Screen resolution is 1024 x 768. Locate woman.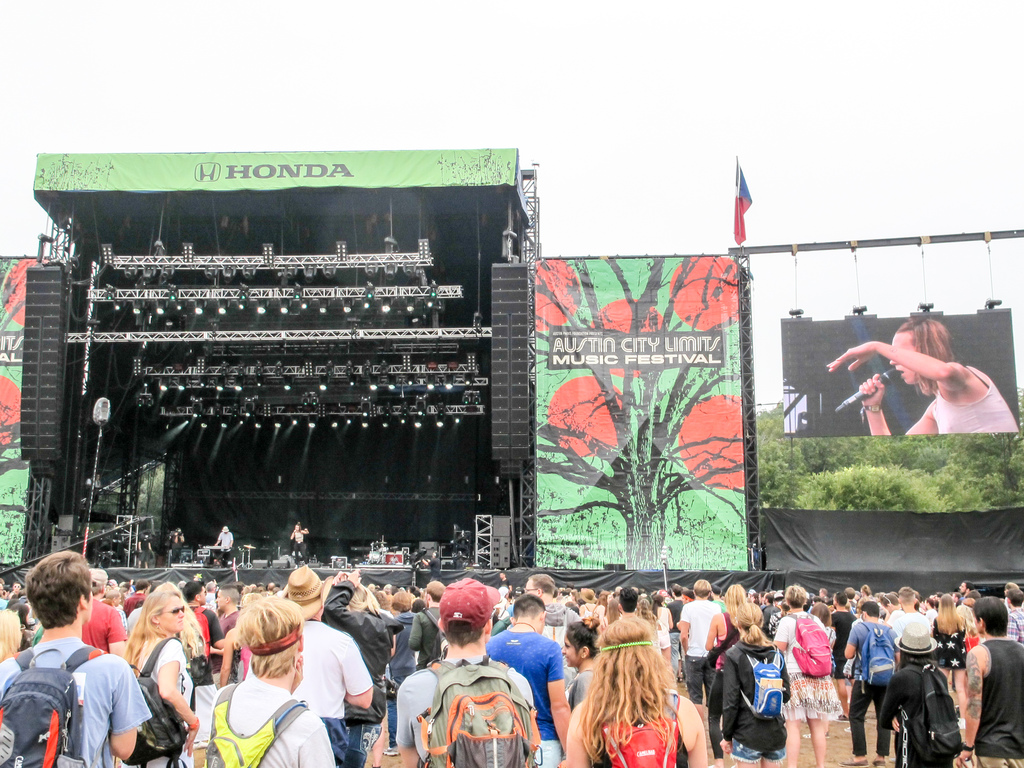
{"x1": 706, "y1": 579, "x2": 749, "y2": 767}.
